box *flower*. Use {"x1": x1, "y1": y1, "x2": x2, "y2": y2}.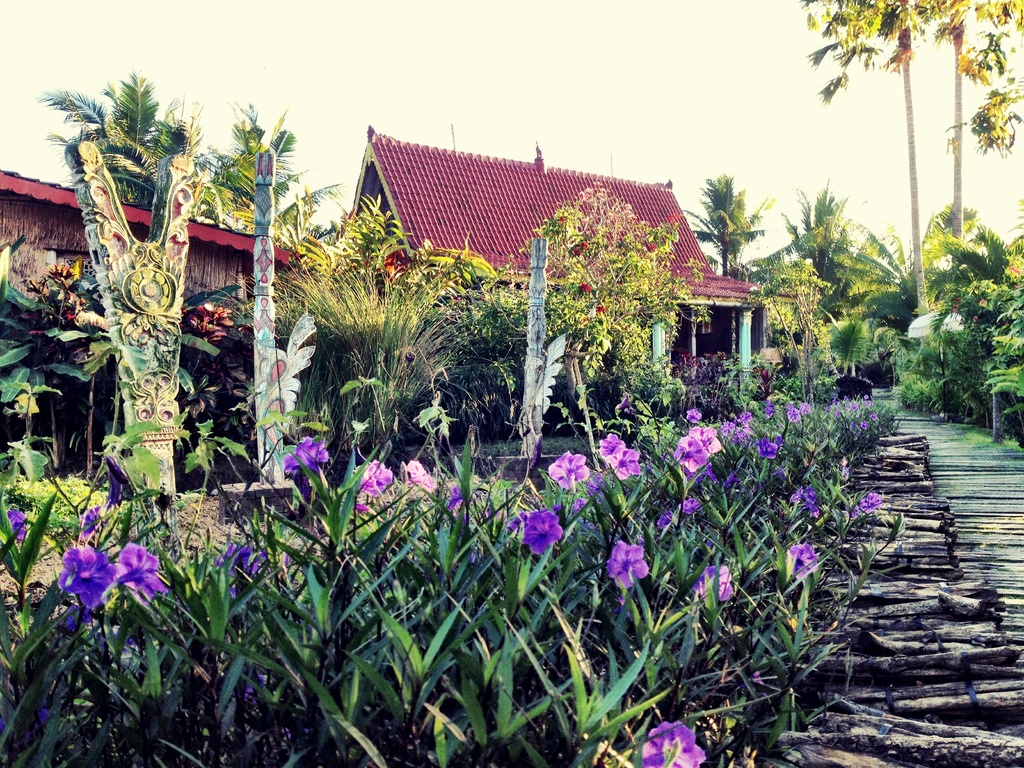
{"x1": 641, "y1": 722, "x2": 710, "y2": 767}.
